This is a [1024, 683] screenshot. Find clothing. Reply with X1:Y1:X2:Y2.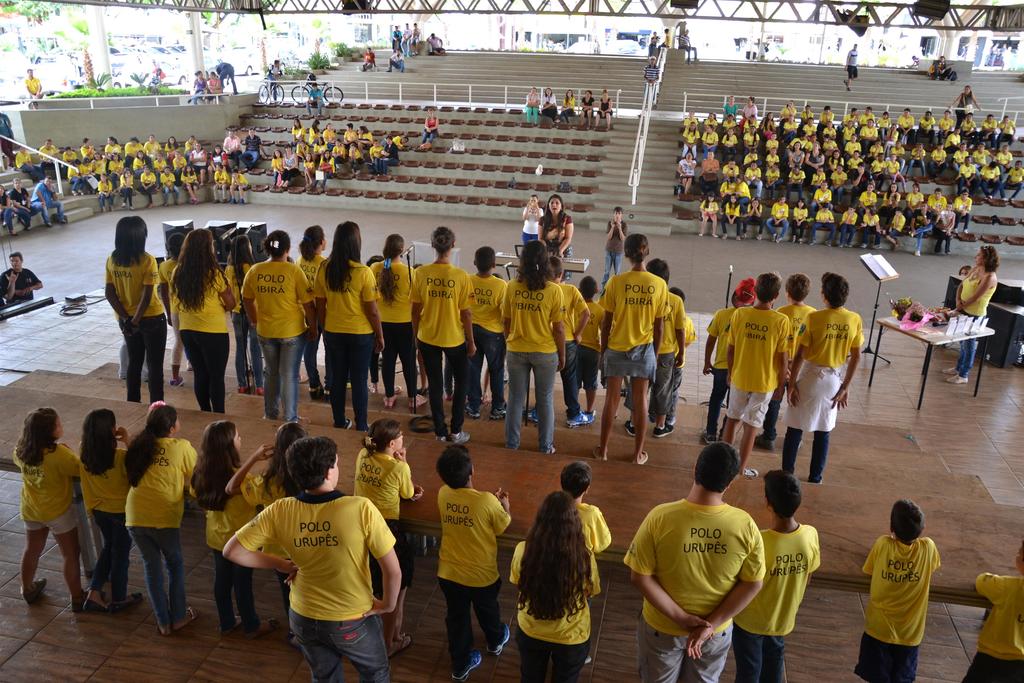
358:55:377:69.
